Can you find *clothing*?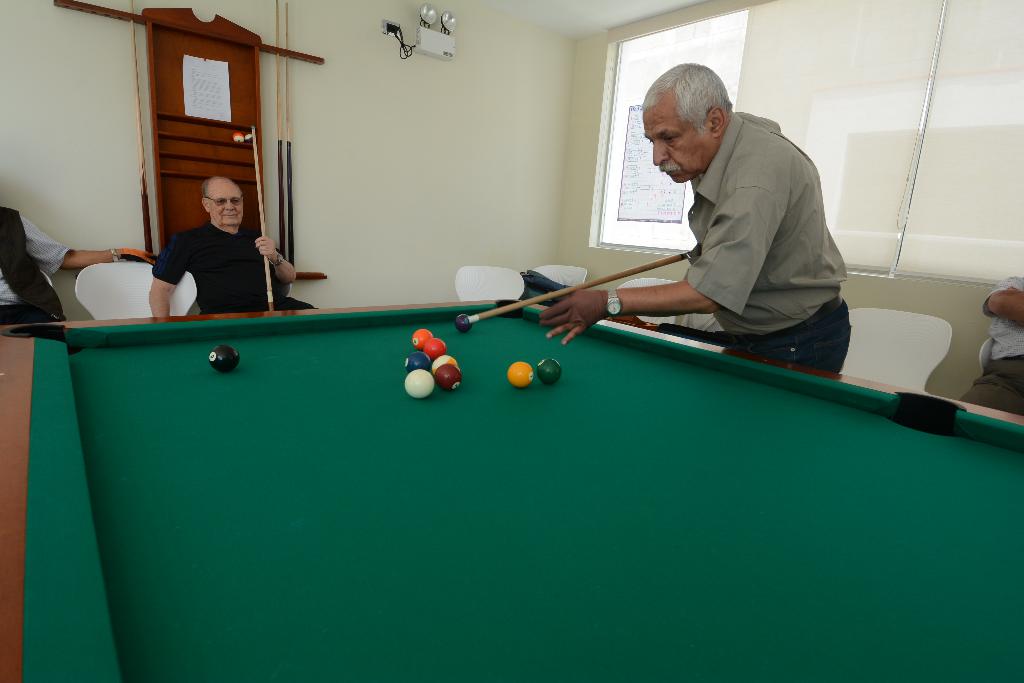
Yes, bounding box: <bbox>150, 221, 318, 317</bbox>.
